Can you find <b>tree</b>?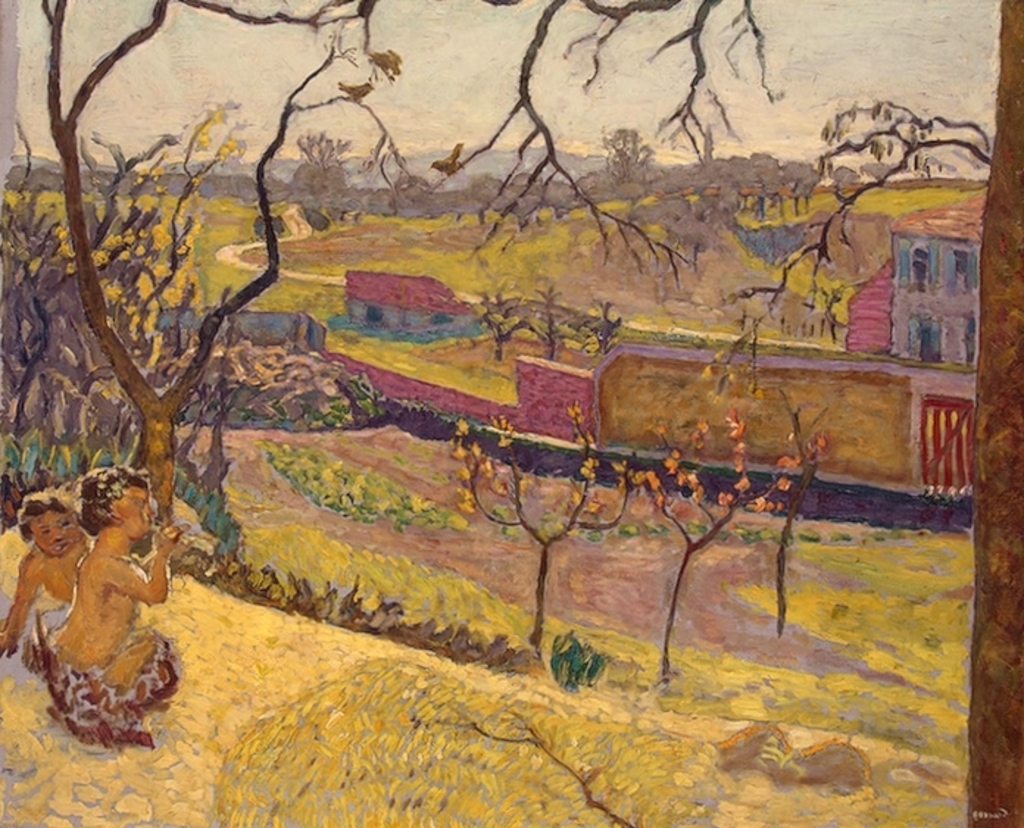
Yes, bounding box: crop(471, 284, 531, 360).
